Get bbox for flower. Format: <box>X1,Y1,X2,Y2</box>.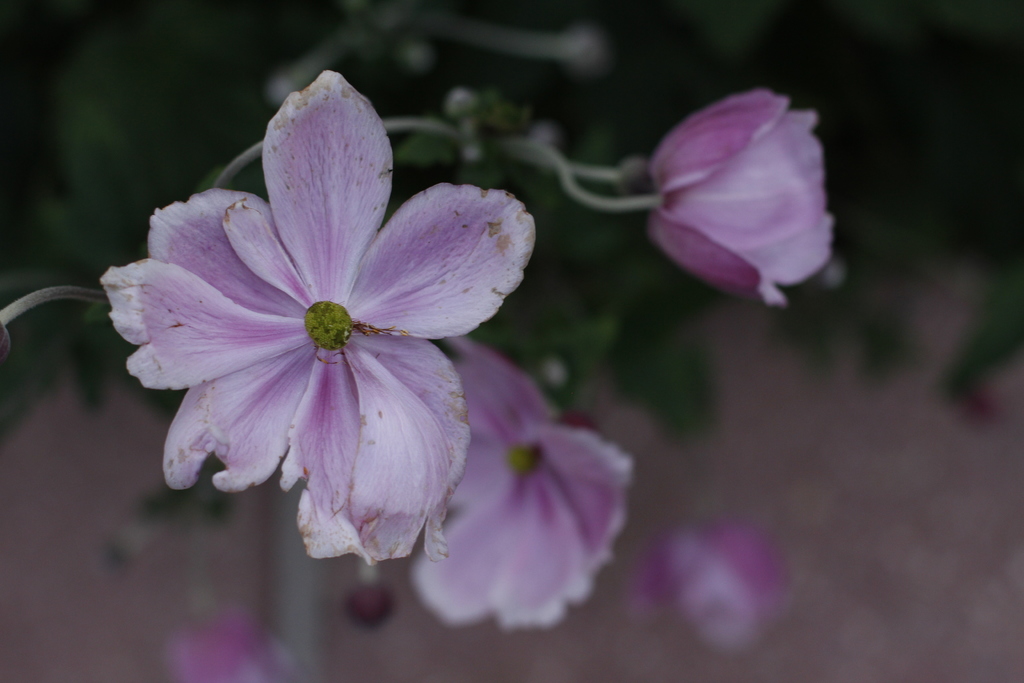
<box>406,336,639,625</box>.
